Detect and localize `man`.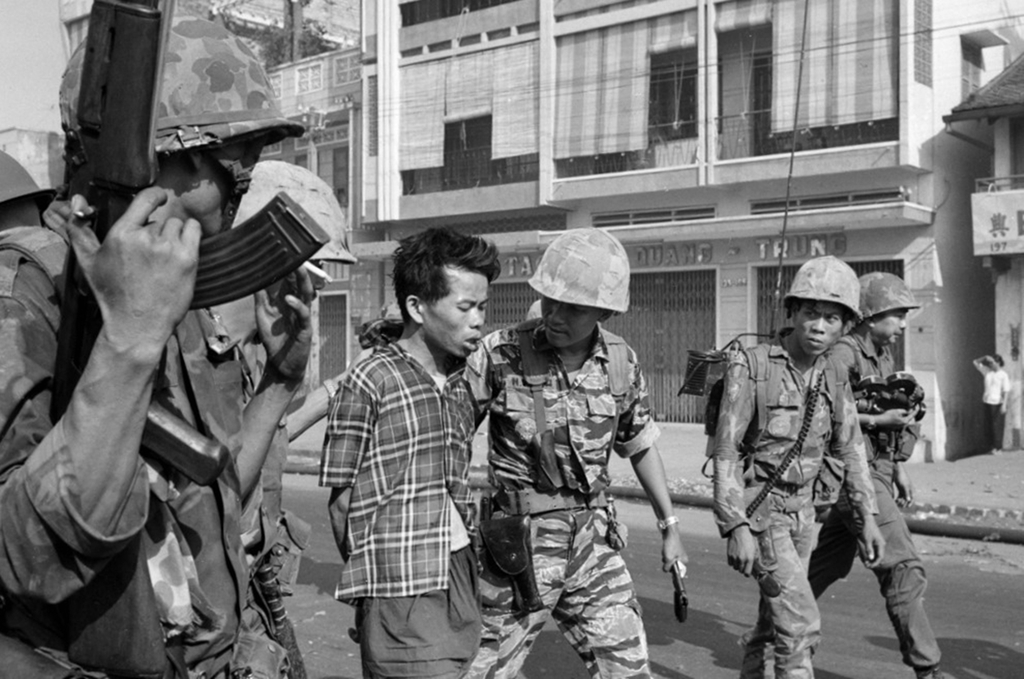
Localized at region(215, 154, 360, 678).
